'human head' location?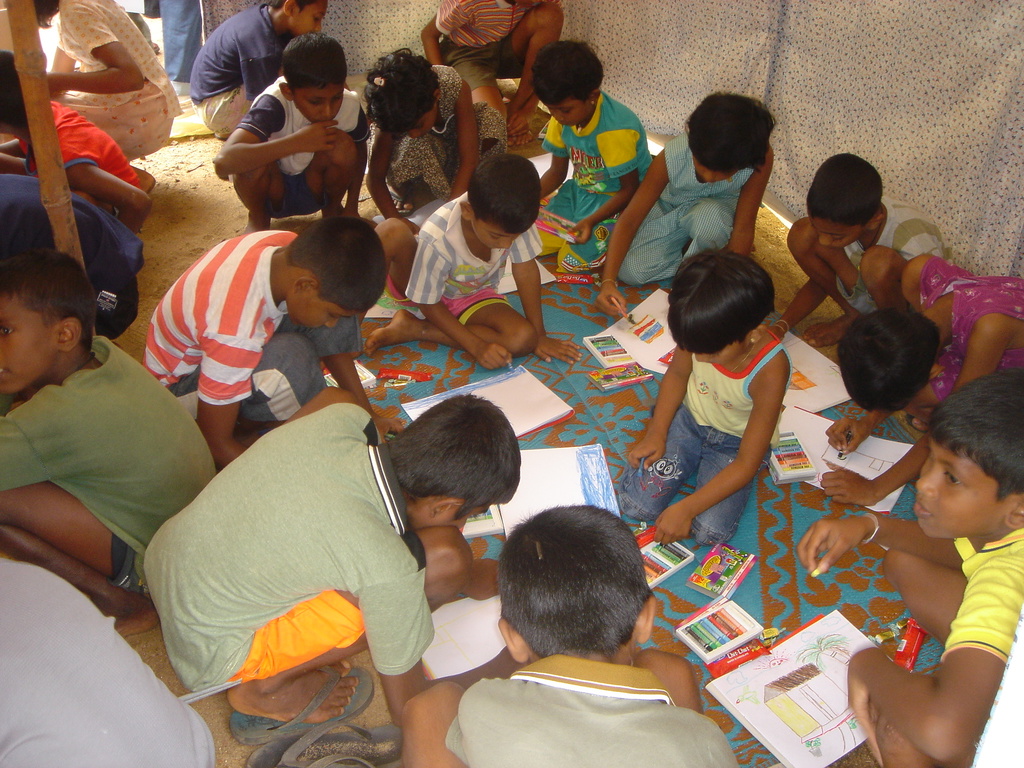
x1=496 y1=506 x2=657 y2=666
